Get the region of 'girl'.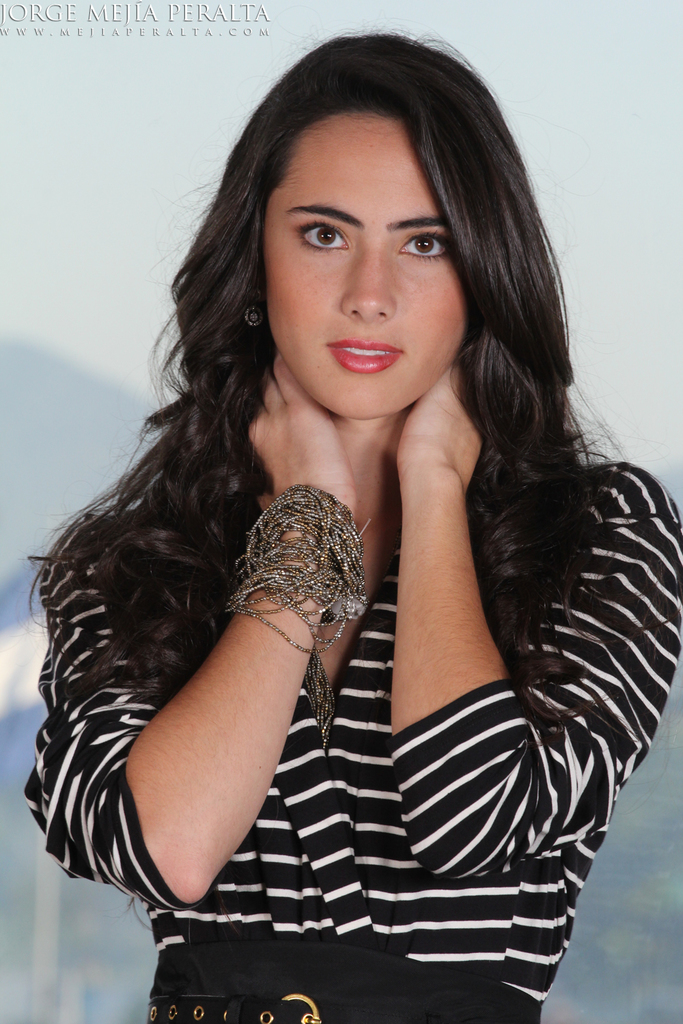
{"left": 20, "top": 25, "right": 682, "bottom": 1023}.
